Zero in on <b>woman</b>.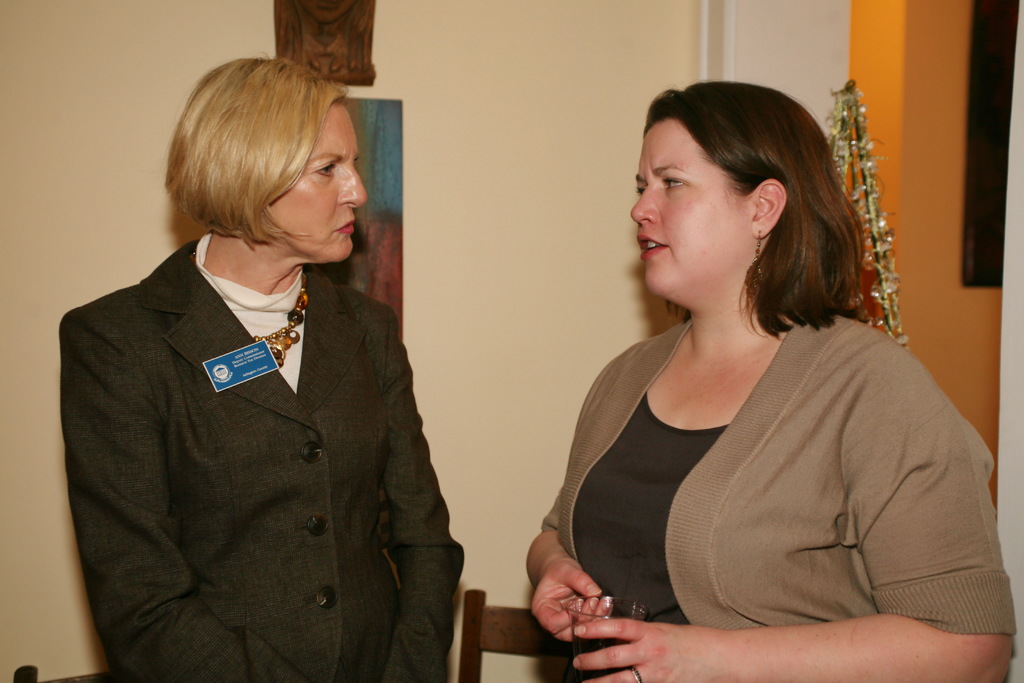
Zeroed in: [x1=516, y1=89, x2=946, y2=672].
